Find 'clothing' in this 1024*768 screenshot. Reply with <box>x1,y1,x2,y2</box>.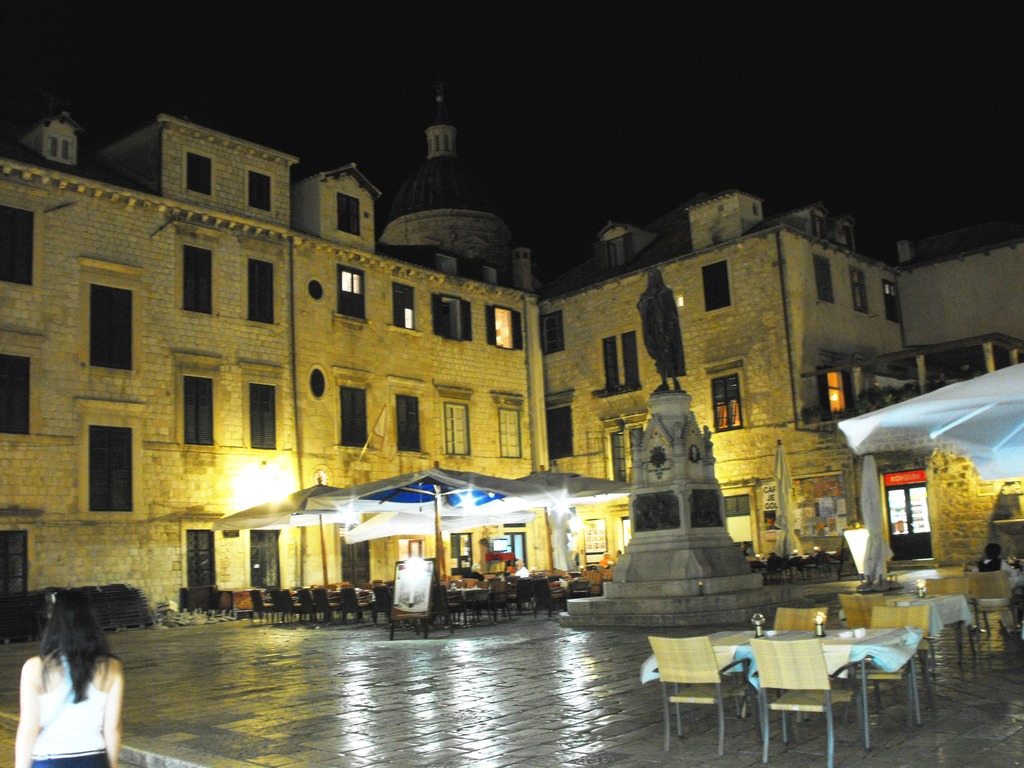
<box>468,570,484,579</box>.
